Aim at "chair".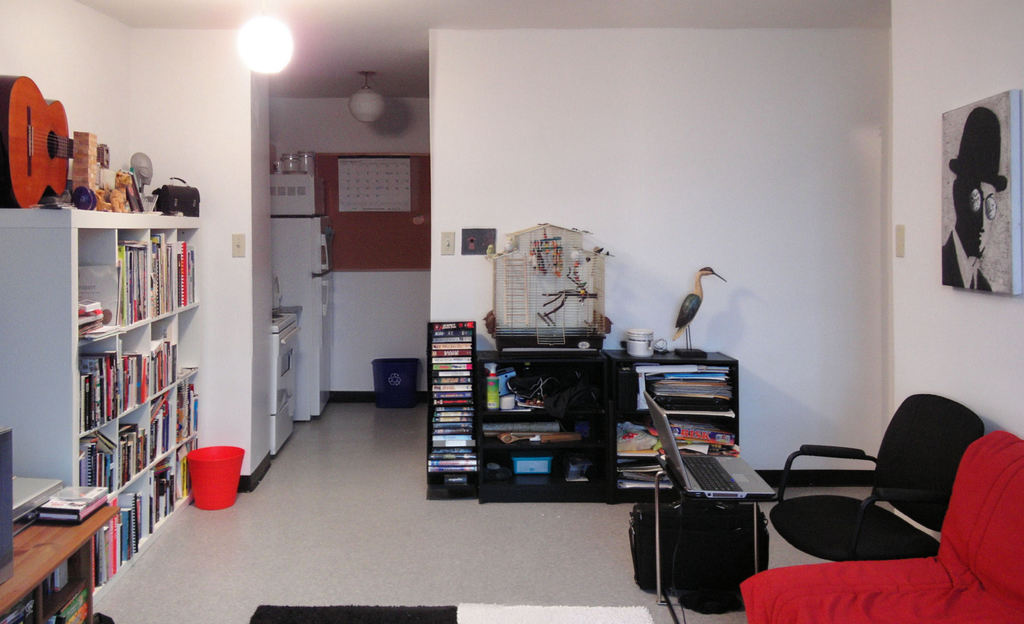
Aimed at box(764, 391, 988, 567).
